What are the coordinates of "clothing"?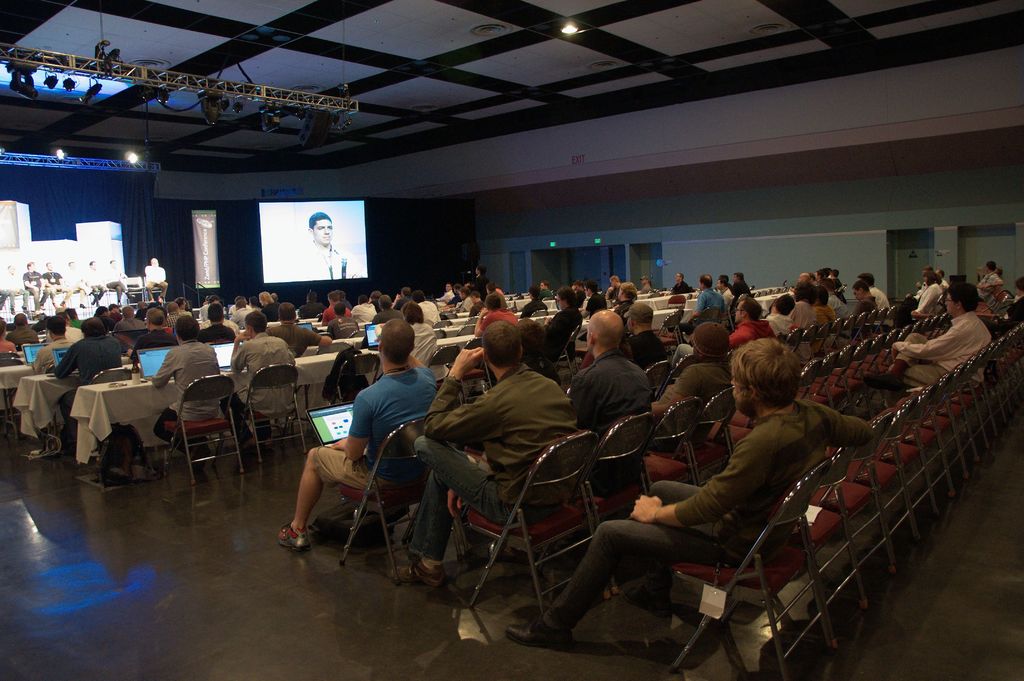
bbox=[882, 310, 993, 405].
